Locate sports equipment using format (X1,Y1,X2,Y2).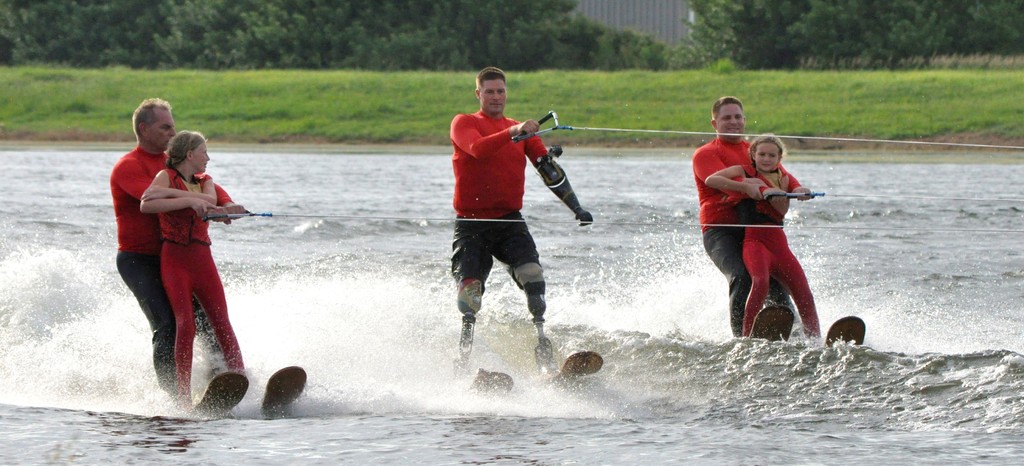
(261,364,305,416).
